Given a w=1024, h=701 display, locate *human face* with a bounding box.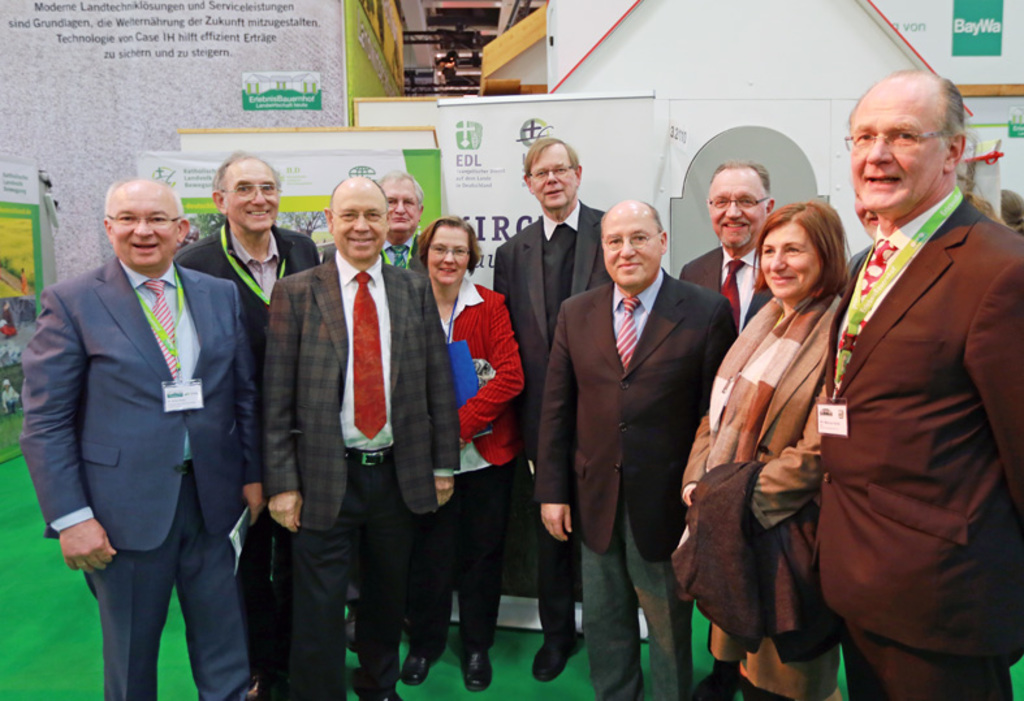
Located: l=599, t=212, r=661, b=289.
